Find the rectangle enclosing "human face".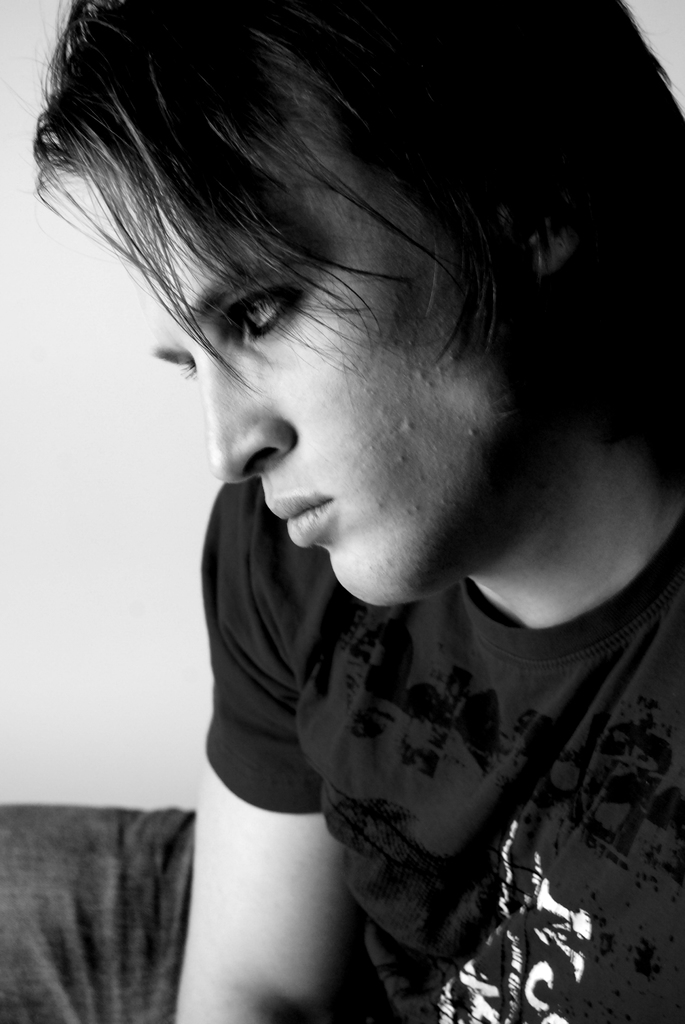
locate(93, 94, 524, 614).
